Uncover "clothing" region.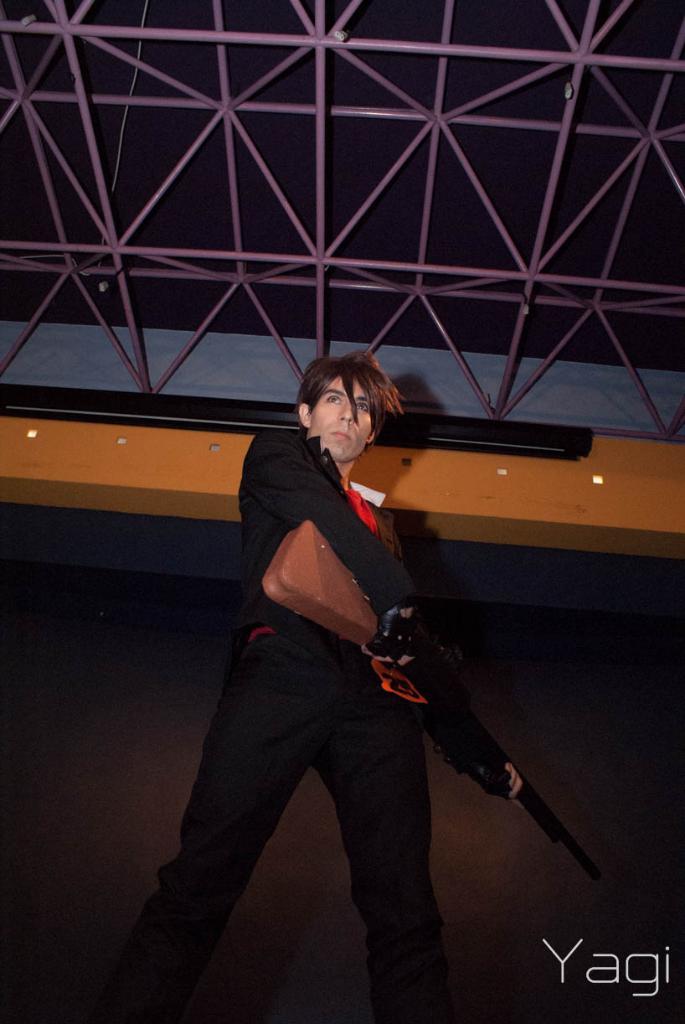
Uncovered: locate(87, 424, 524, 1023).
